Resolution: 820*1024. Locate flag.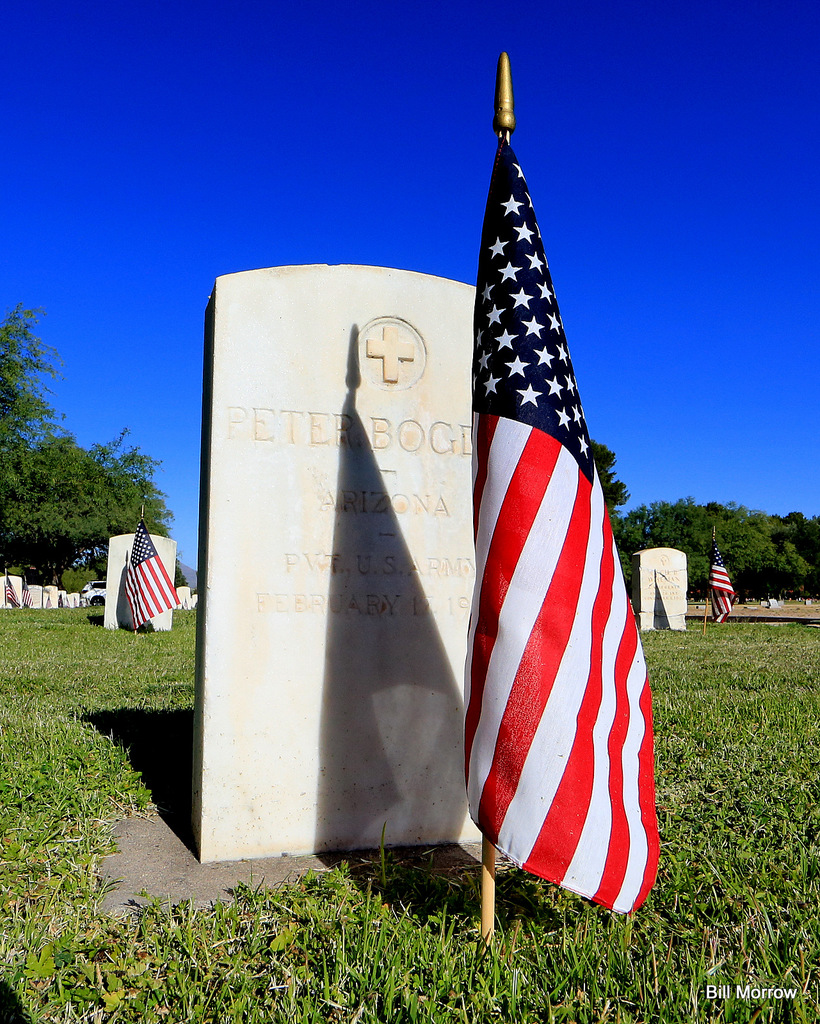
box=[55, 582, 67, 605].
